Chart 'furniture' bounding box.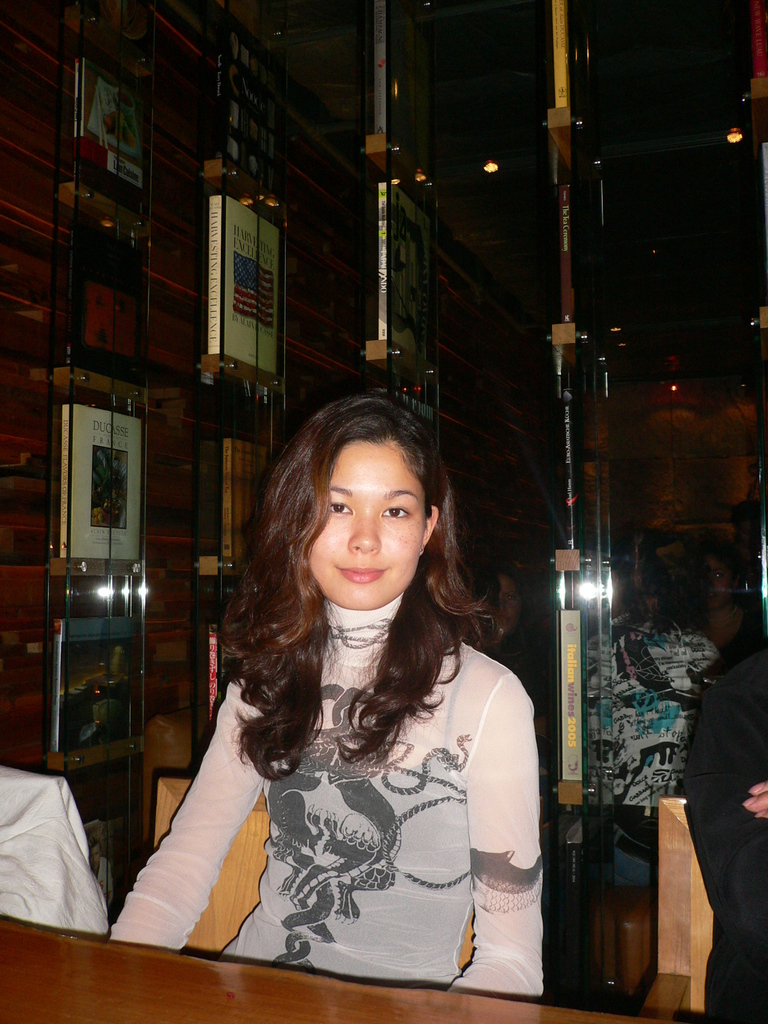
Charted: [left=628, top=792, right=713, bottom=1023].
